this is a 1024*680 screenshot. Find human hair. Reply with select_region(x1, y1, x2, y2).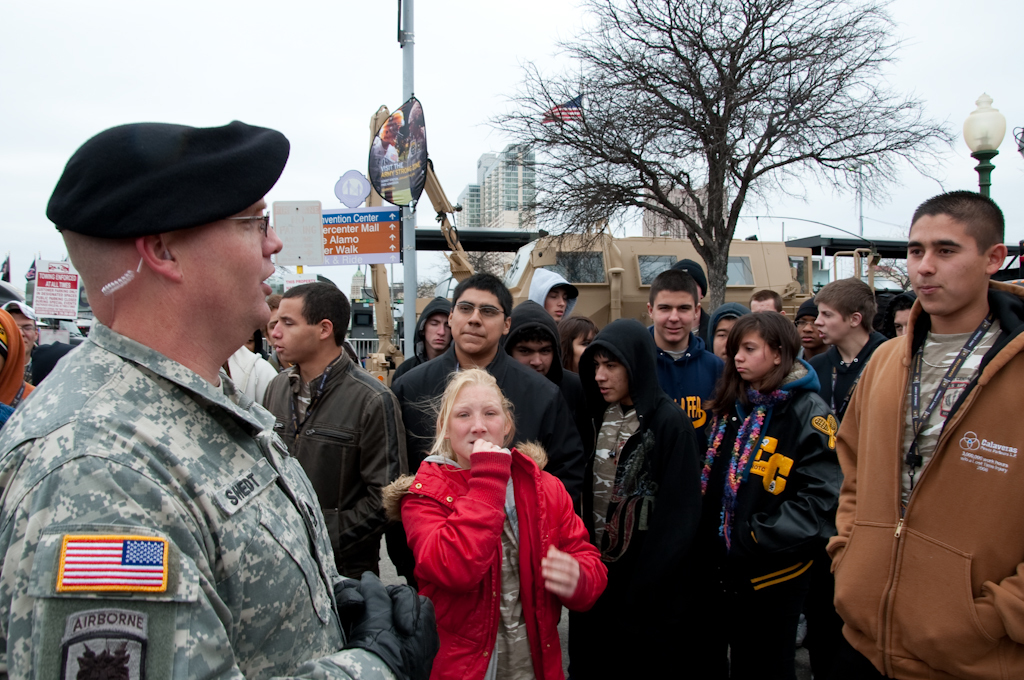
select_region(651, 275, 702, 311).
